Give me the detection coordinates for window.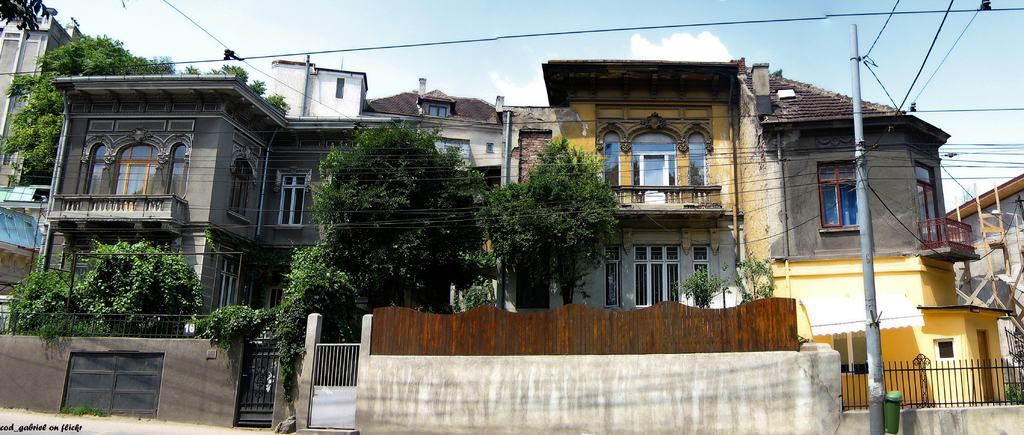
[45,336,168,413].
